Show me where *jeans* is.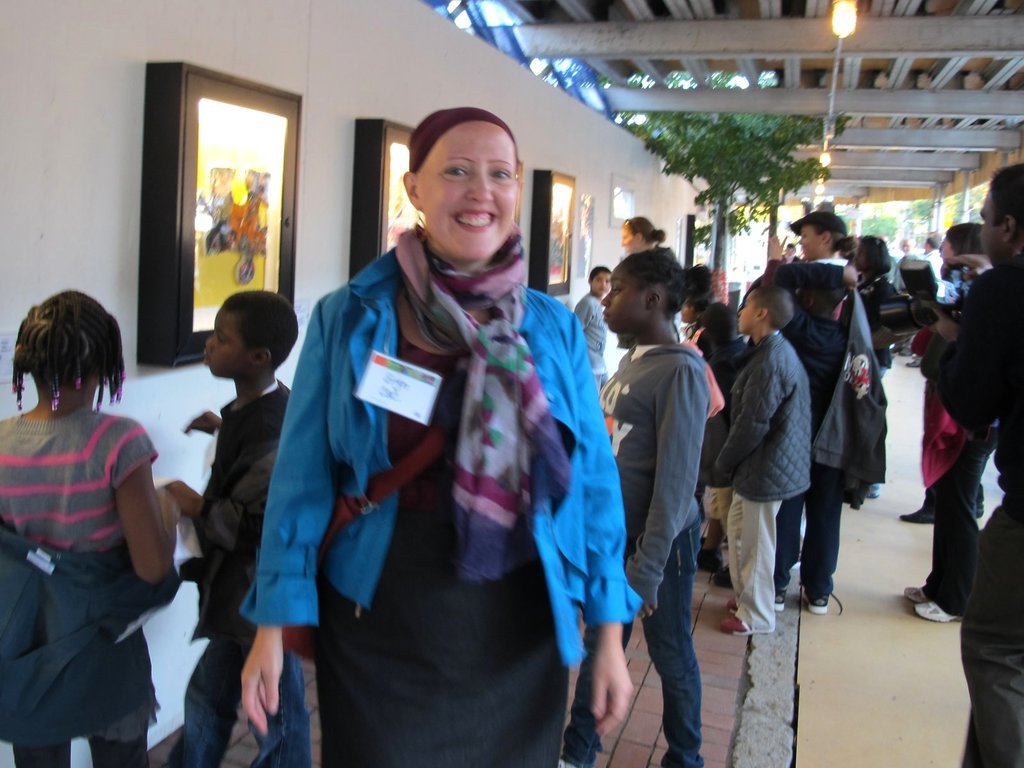
*jeans* is at (x1=772, y1=463, x2=838, y2=593).
